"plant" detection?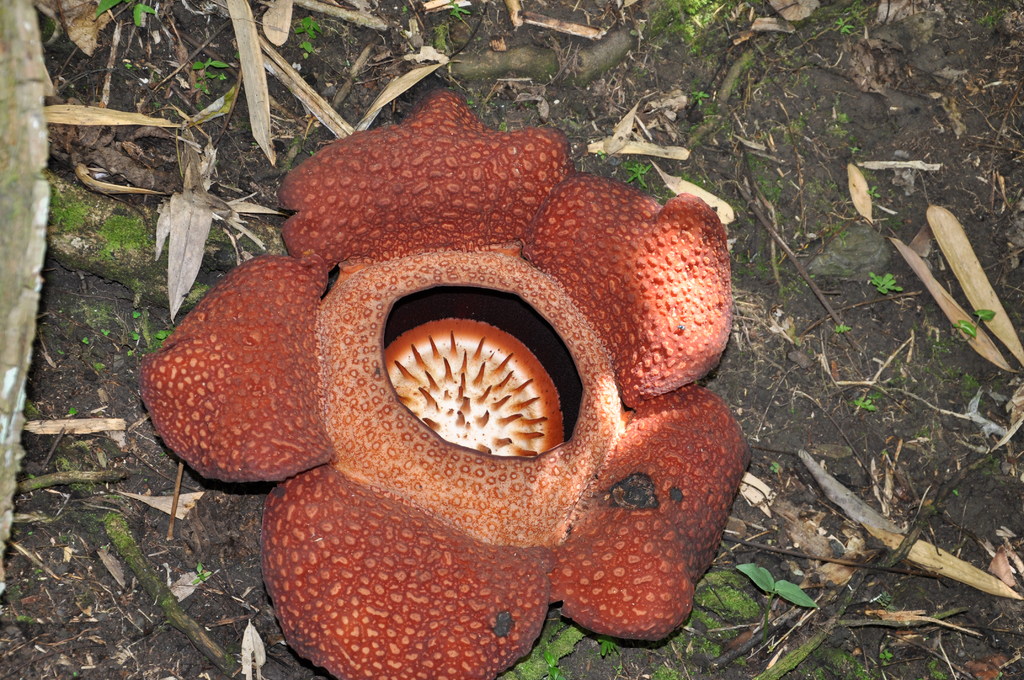
(624, 157, 648, 187)
